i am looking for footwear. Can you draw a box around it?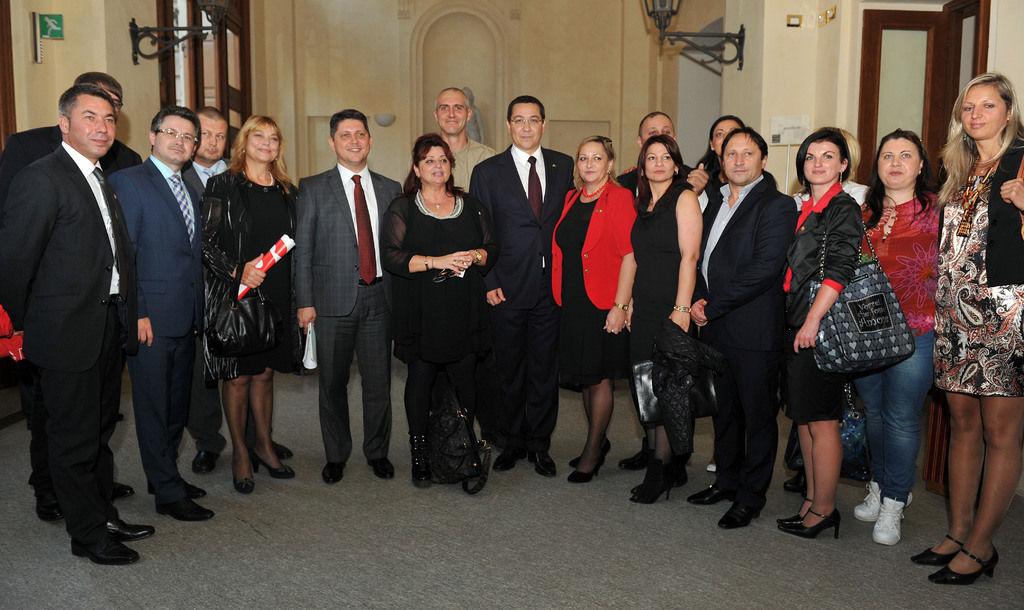
Sure, the bounding box is bbox(153, 499, 216, 524).
